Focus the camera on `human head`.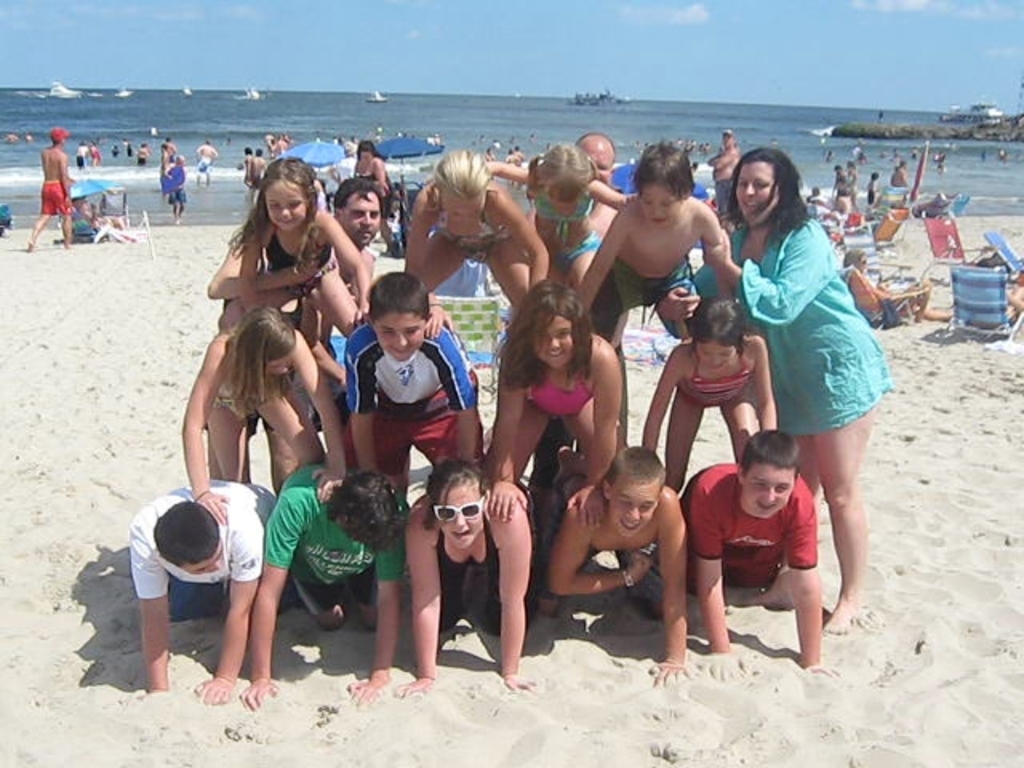
Focus region: [579, 128, 613, 184].
